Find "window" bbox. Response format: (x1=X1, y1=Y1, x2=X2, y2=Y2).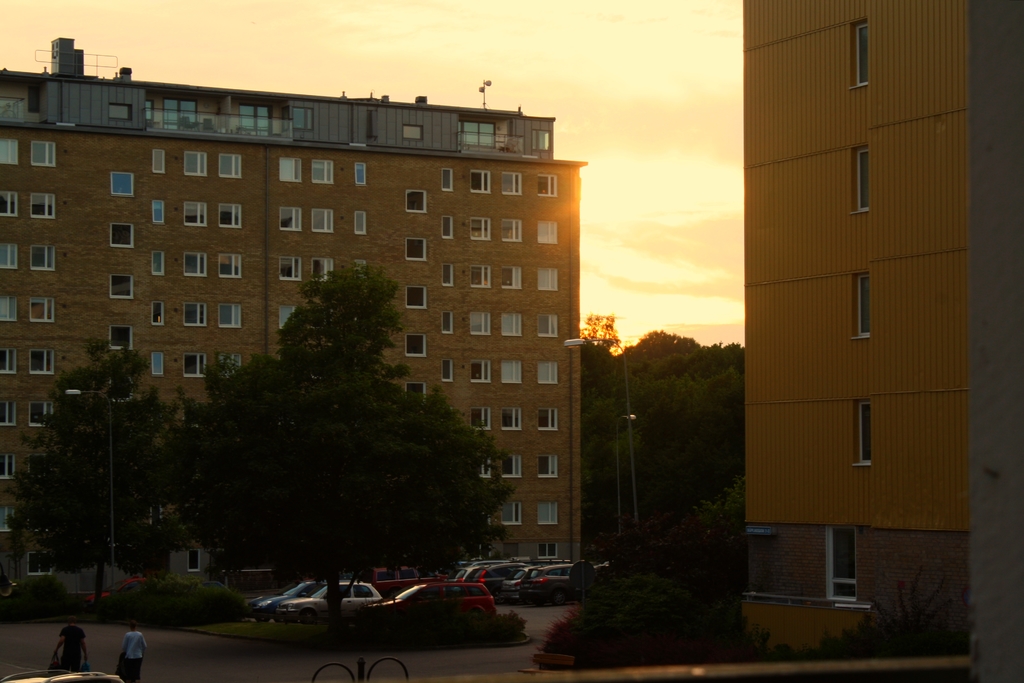
(x1=536, y1=314, x2=559, y2=337).
